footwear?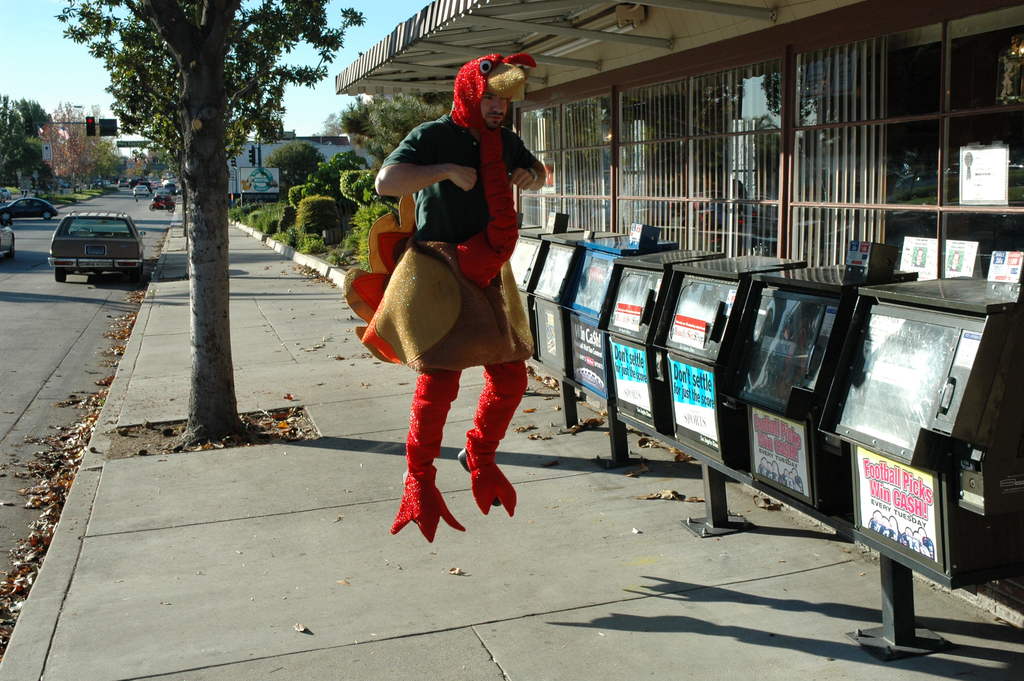
left=456, top=446, right=503, bottom=514
